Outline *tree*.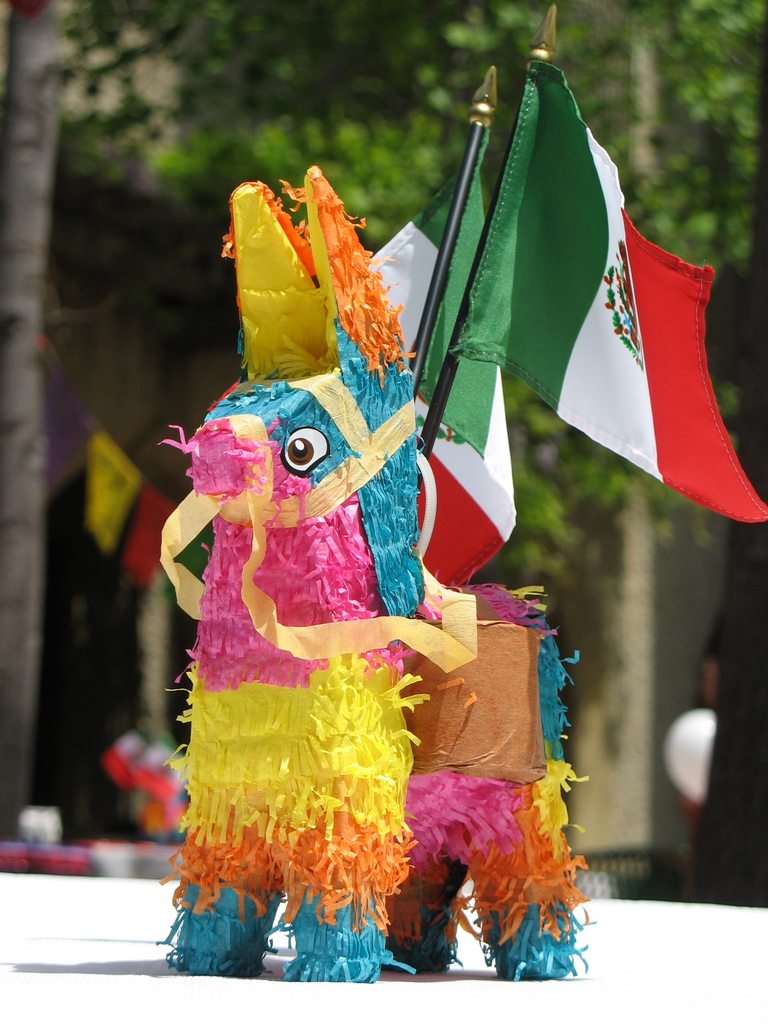
Outline: Rect(0, 0, 233, 835).
